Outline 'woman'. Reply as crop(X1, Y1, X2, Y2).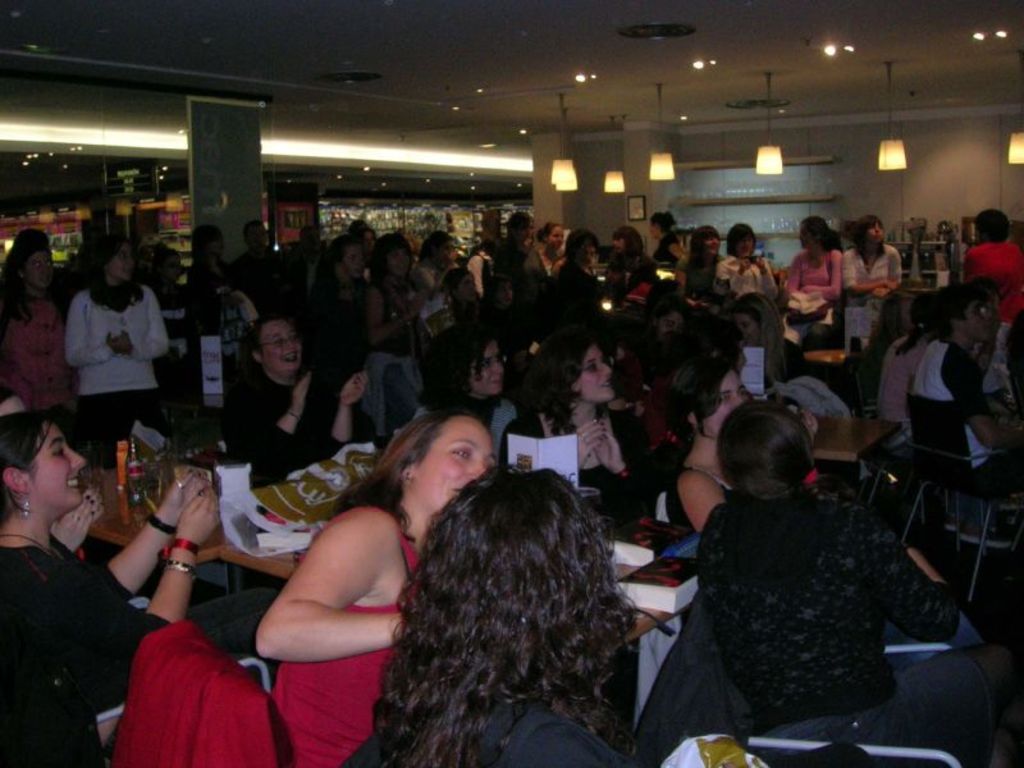
crop(358, 225, 438, 452).
